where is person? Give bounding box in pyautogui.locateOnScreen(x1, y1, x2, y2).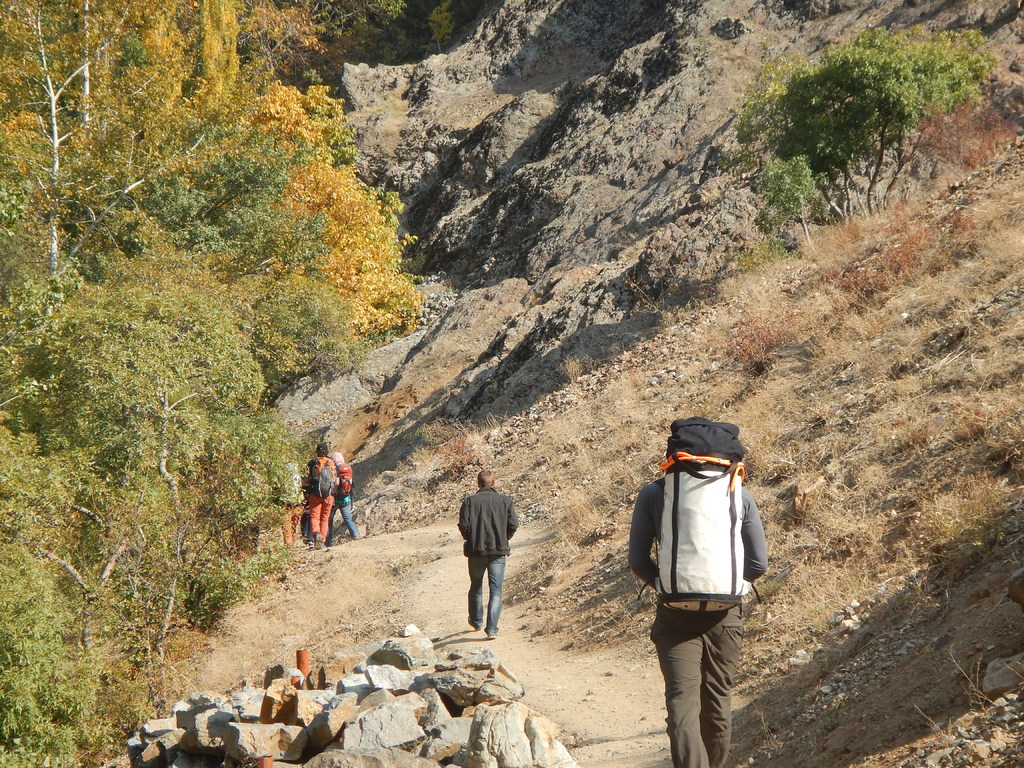
pyautogui.locateOnScreen(305, 442, 332, 550).
